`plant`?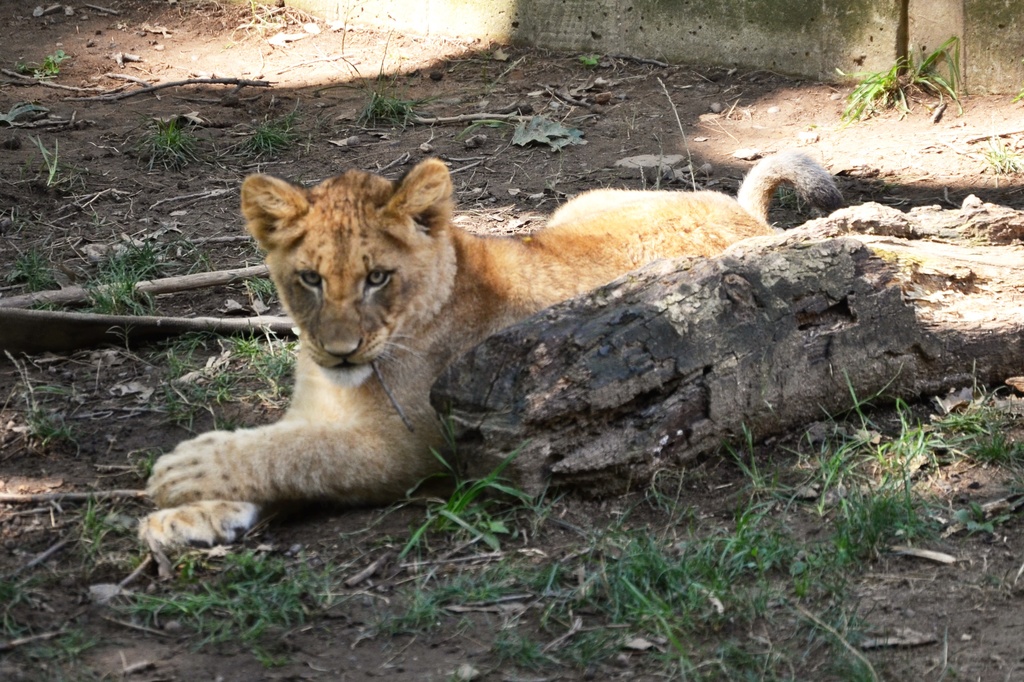
box(25, 133, 89, 194)
